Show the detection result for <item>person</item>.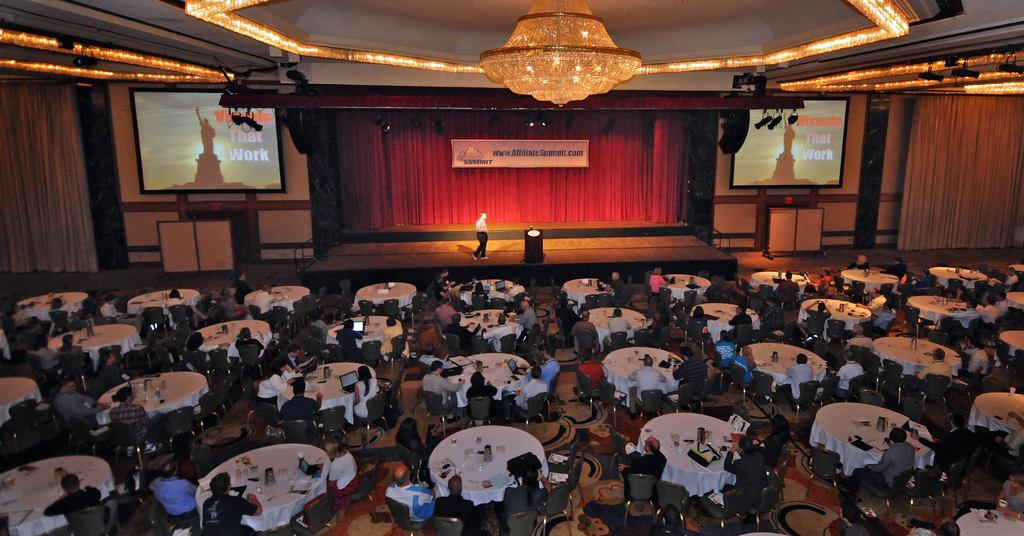
(x1=847, y1=426, x2=913, y2=496).
